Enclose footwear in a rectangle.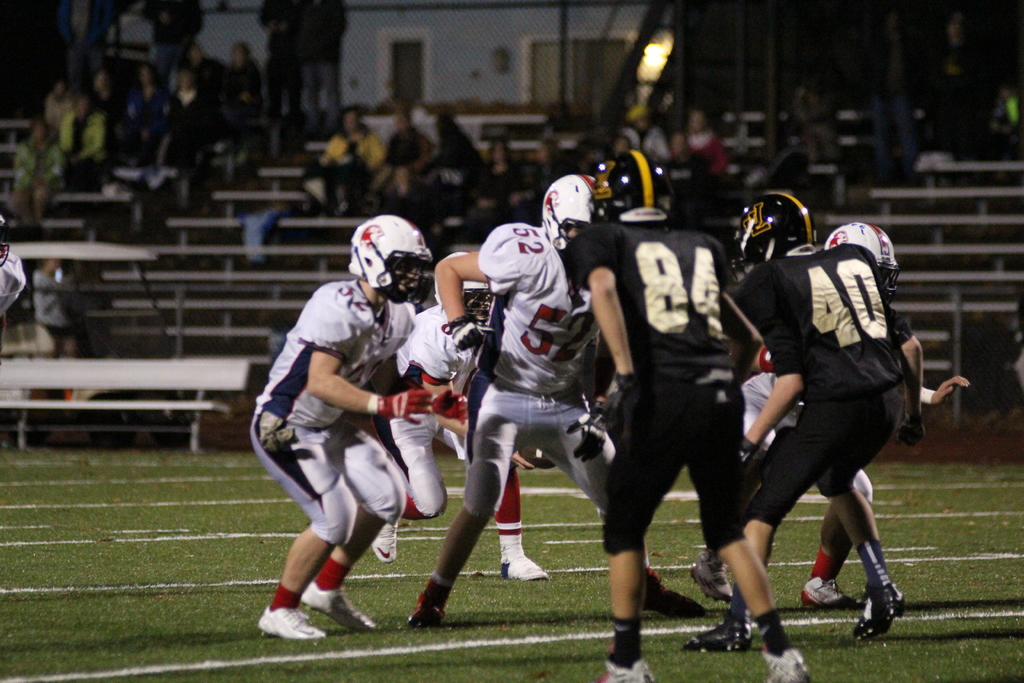
locate(595, 643, 660, 682).
